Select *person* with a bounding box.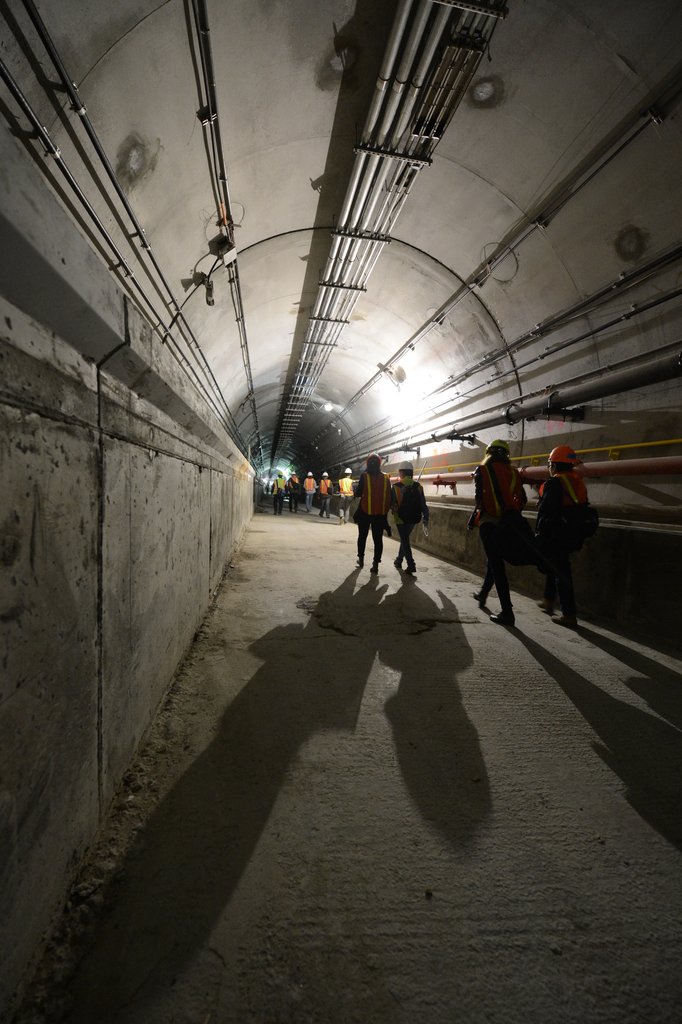
x1=266, y1=474, x2=284, y2=516.
